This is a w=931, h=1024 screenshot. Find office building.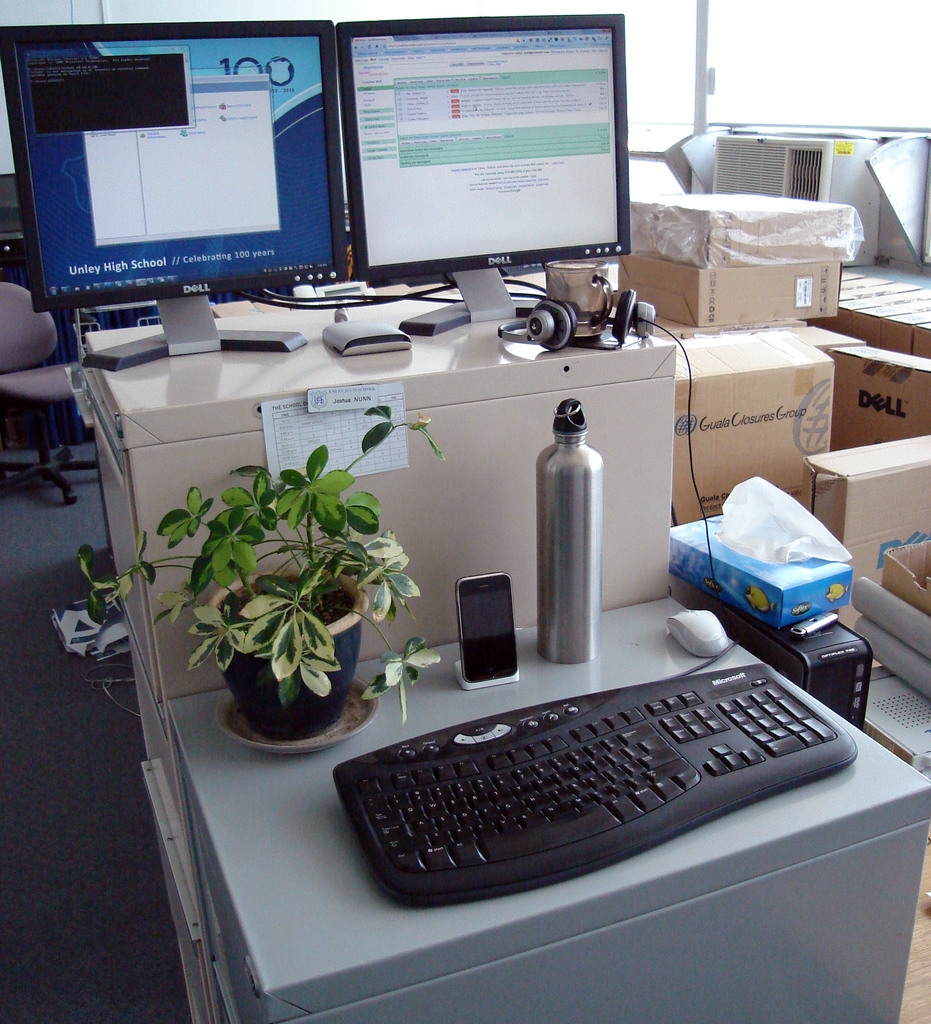
Bounding box: l=4, t=0, r=930, b=1023.
